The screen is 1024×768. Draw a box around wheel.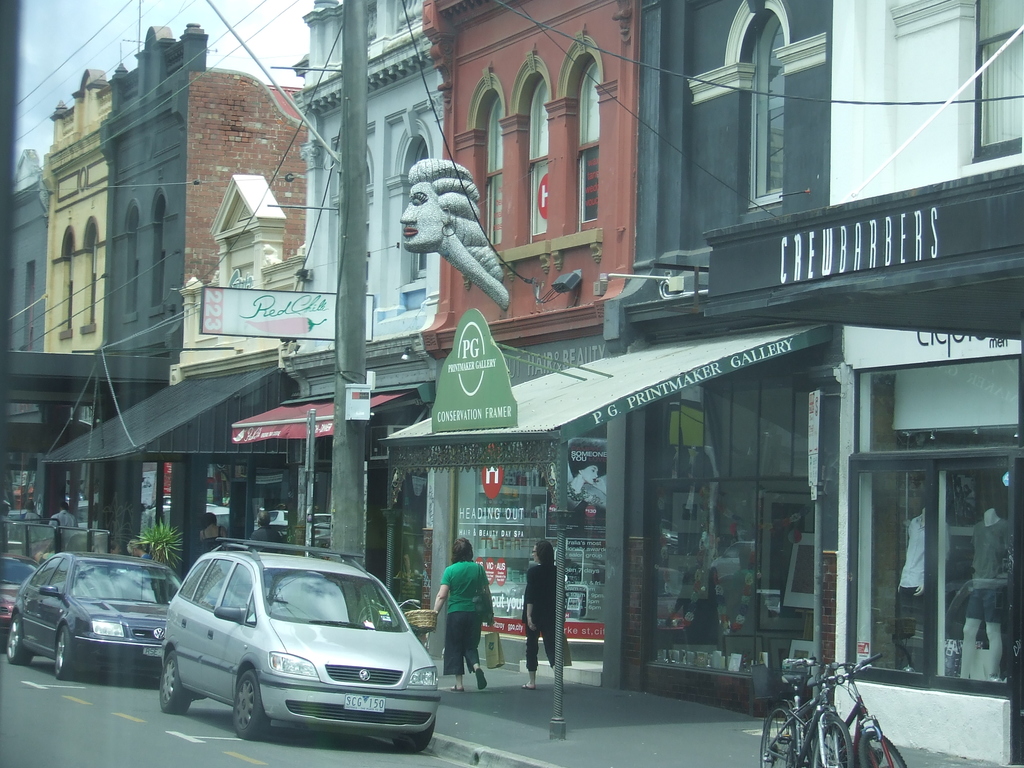
bbox=[226, 664, 269, 738].
